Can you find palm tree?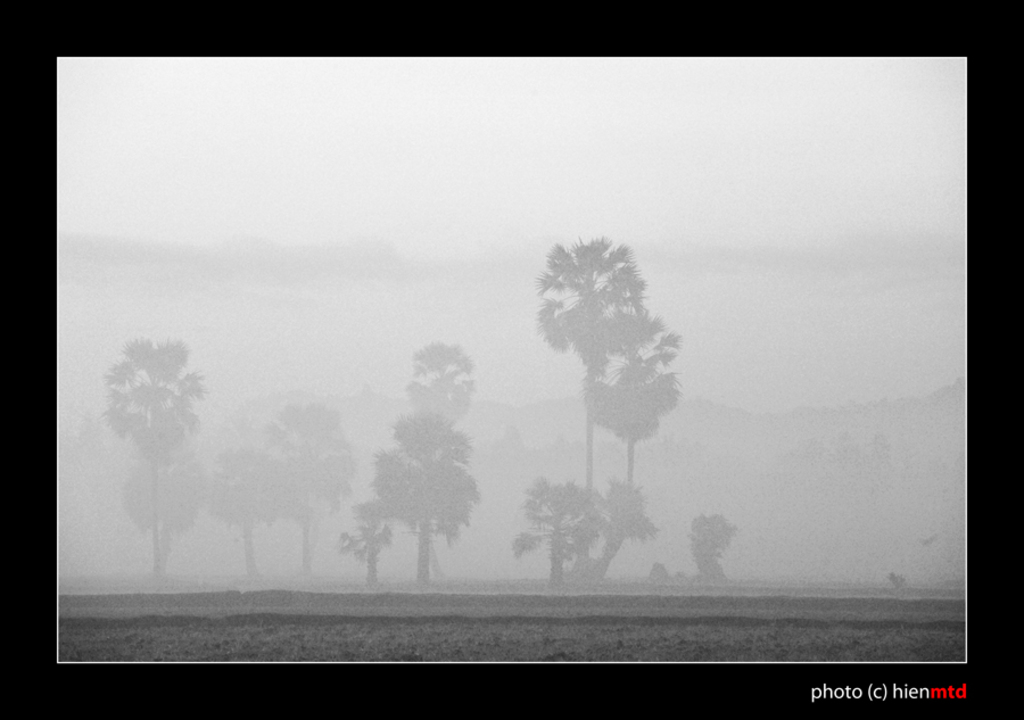
Yes, bounding box: <region>422, 332, 479, 570</region>.
